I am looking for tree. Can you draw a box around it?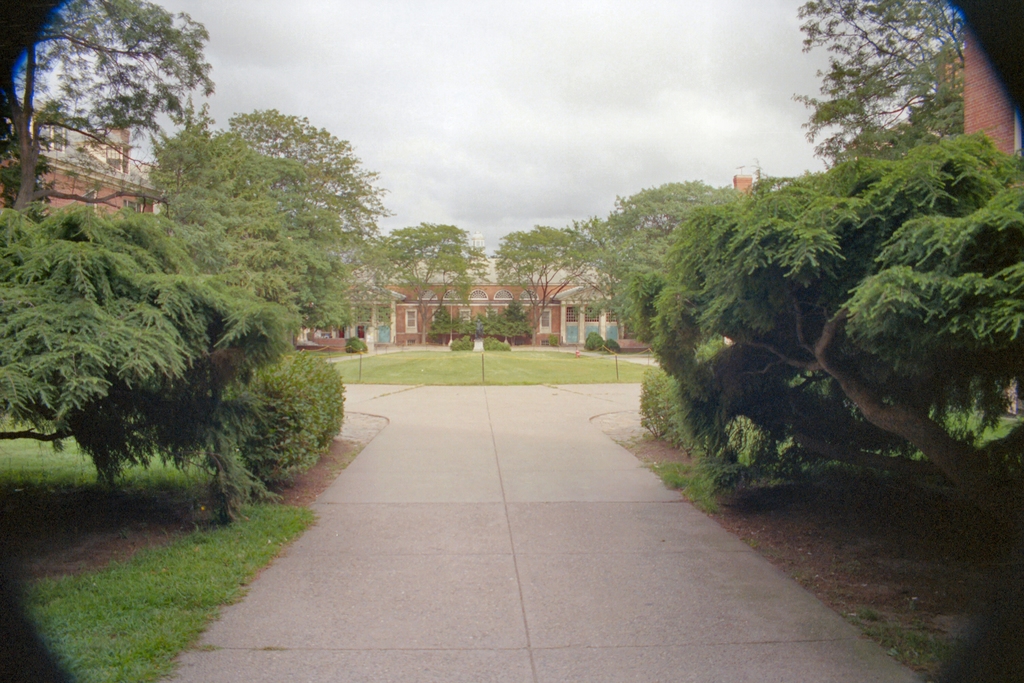
Sure, the bounding box is [790,0,961,165].
